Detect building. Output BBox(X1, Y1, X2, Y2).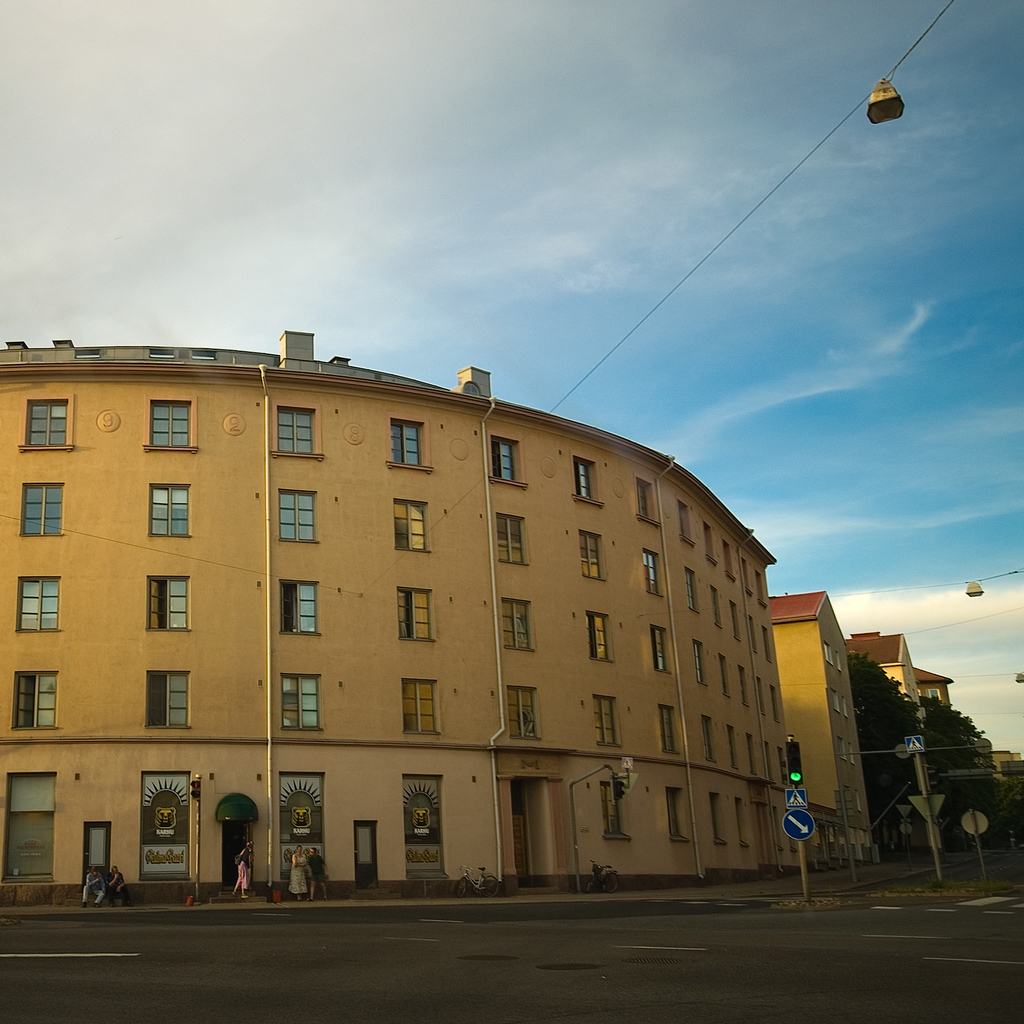
BBox(756, 581, 890, 881).
